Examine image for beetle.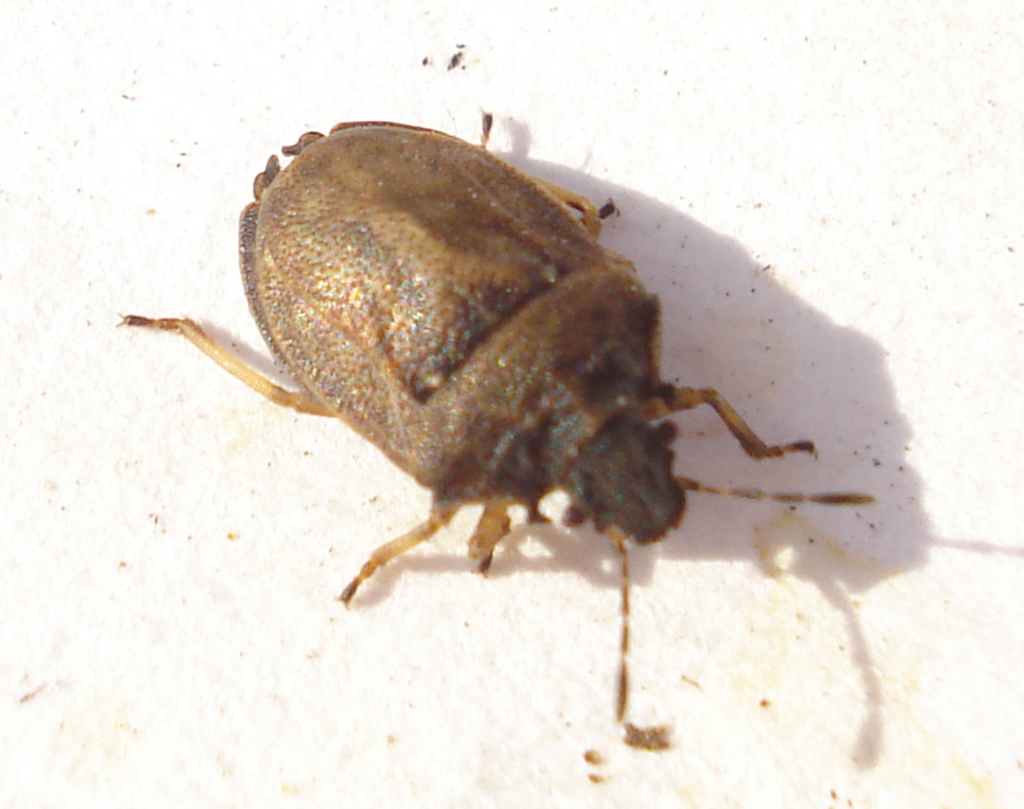
Examination result: (51,137,922,698).
